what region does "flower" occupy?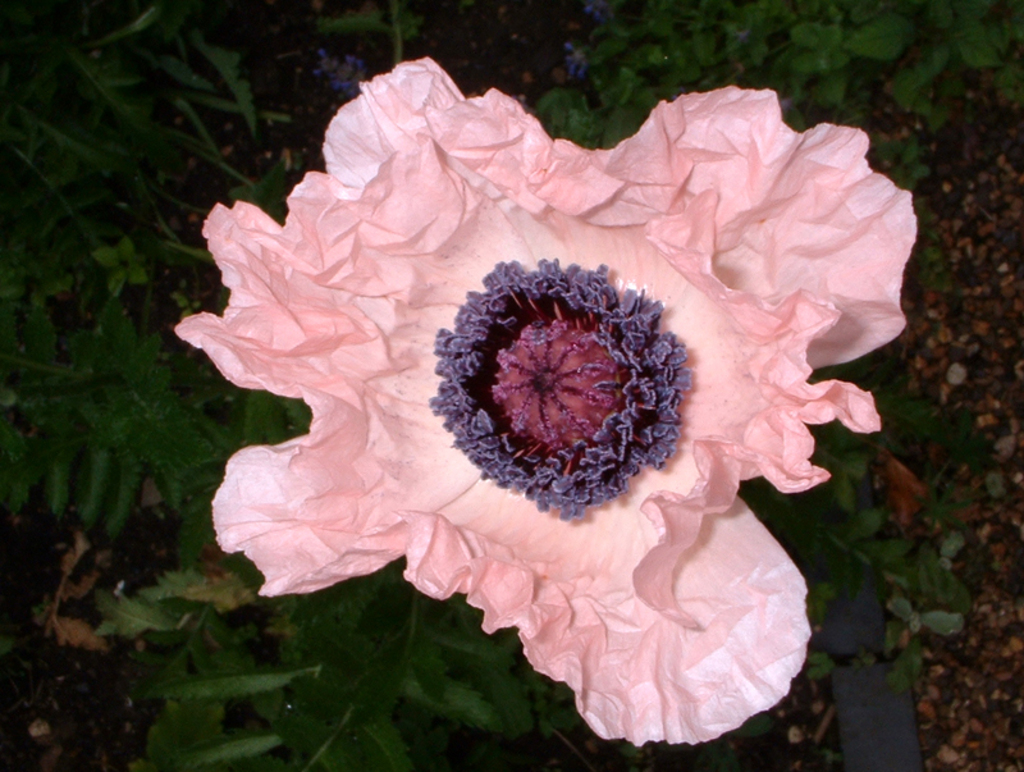
BBox(166, 61, 913, 748).
